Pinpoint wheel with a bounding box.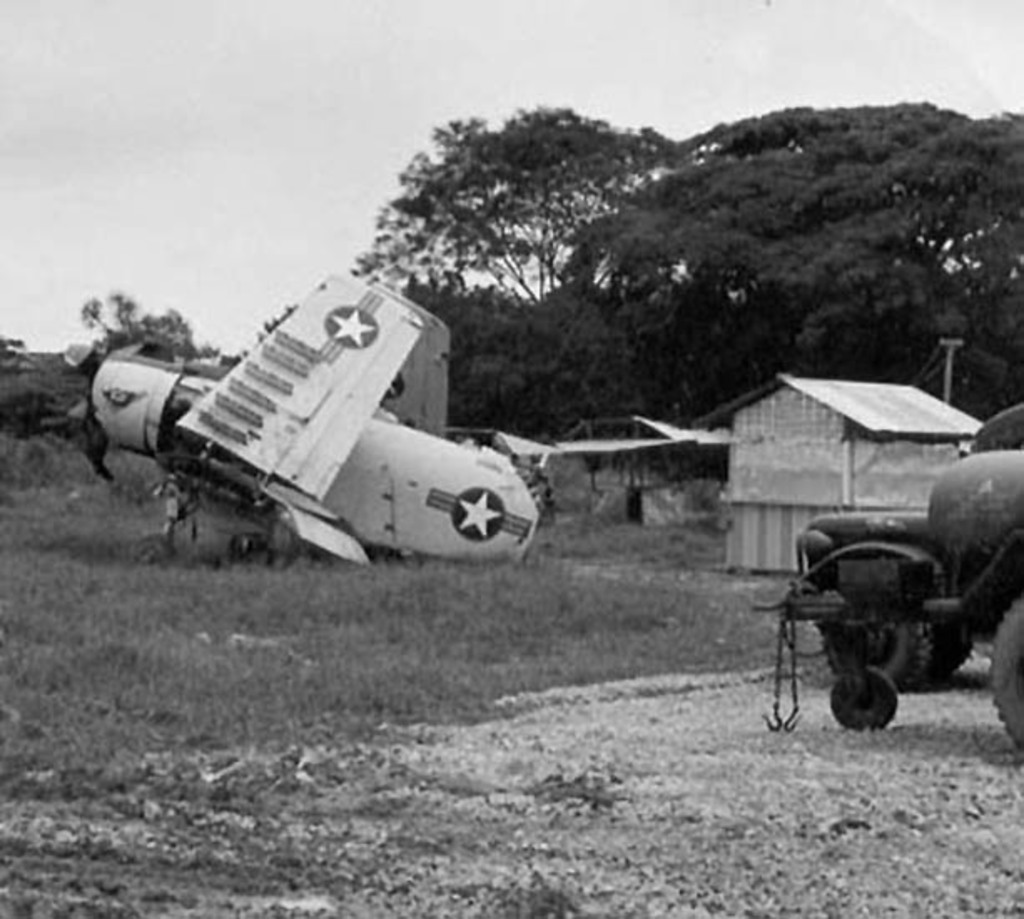
BBox(130, 531, 174, 565).
